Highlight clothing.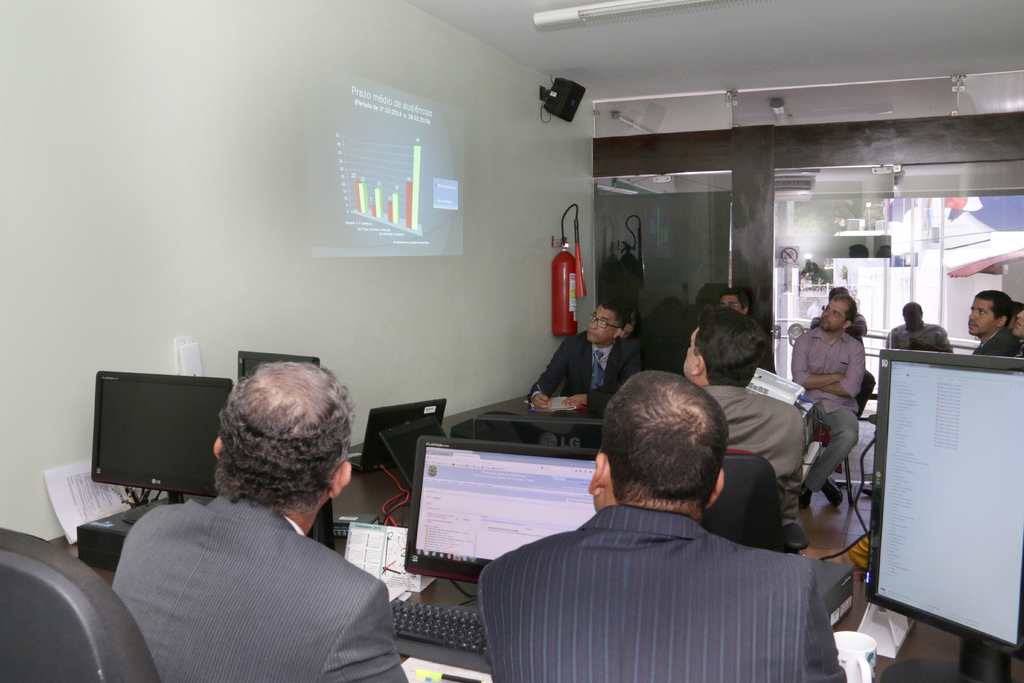
Highlighted region: (x1=528, y1=325, x2=642, y2=422).
